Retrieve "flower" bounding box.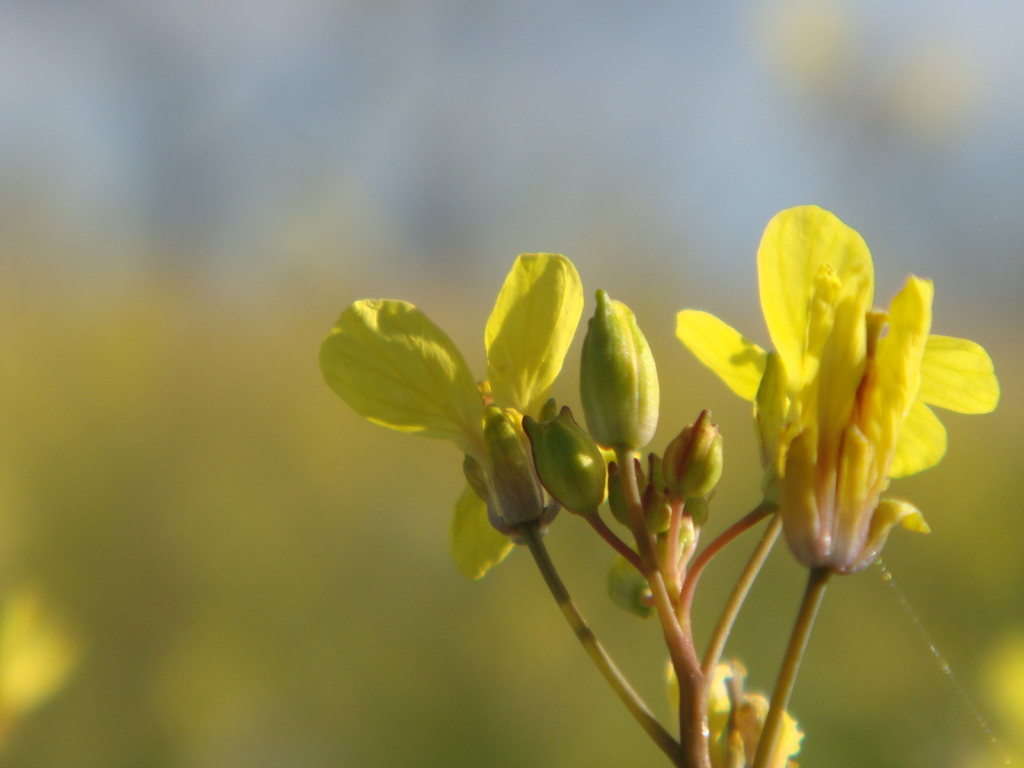
Bounding box: bbox(311, 244, 646, 582).
